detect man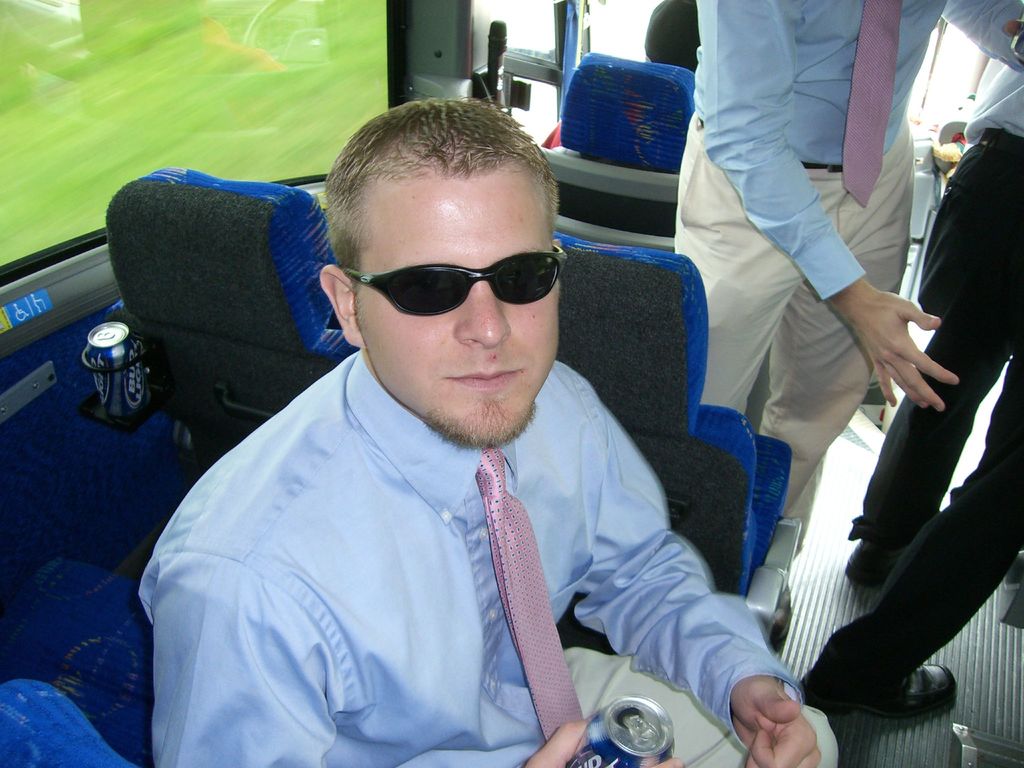
[left=797, top=61, right=1023, bottom=740]
